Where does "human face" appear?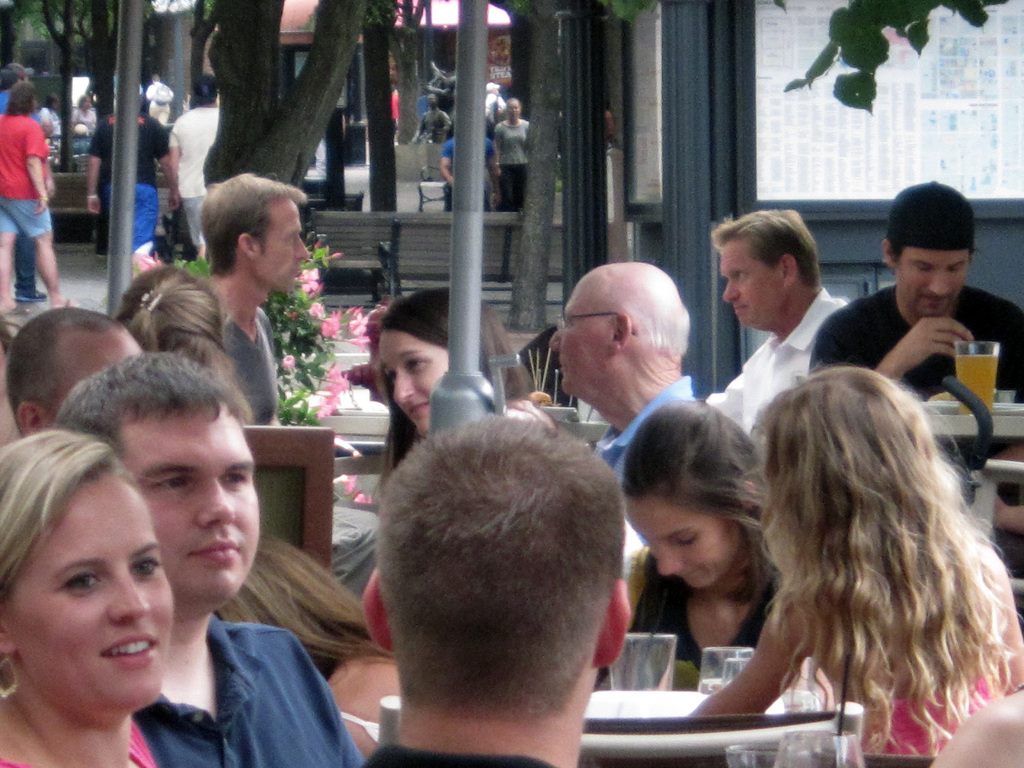
Appears at l=888, t=252, r=969, b=321.
